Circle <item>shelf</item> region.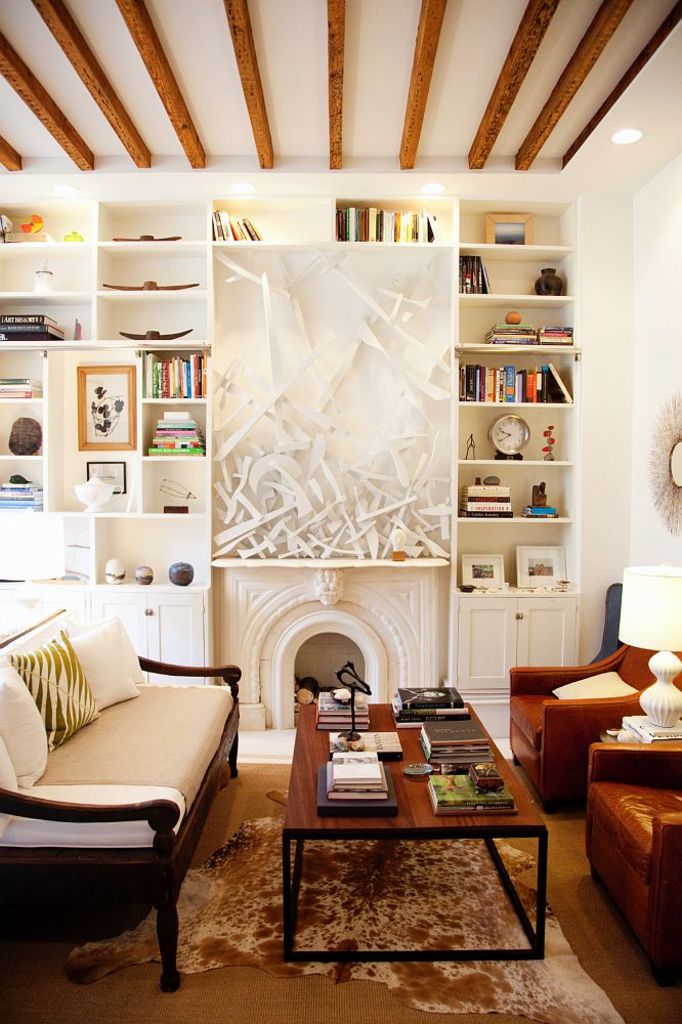
Region: x1=0, y1=513, x2=92, y2=583.
